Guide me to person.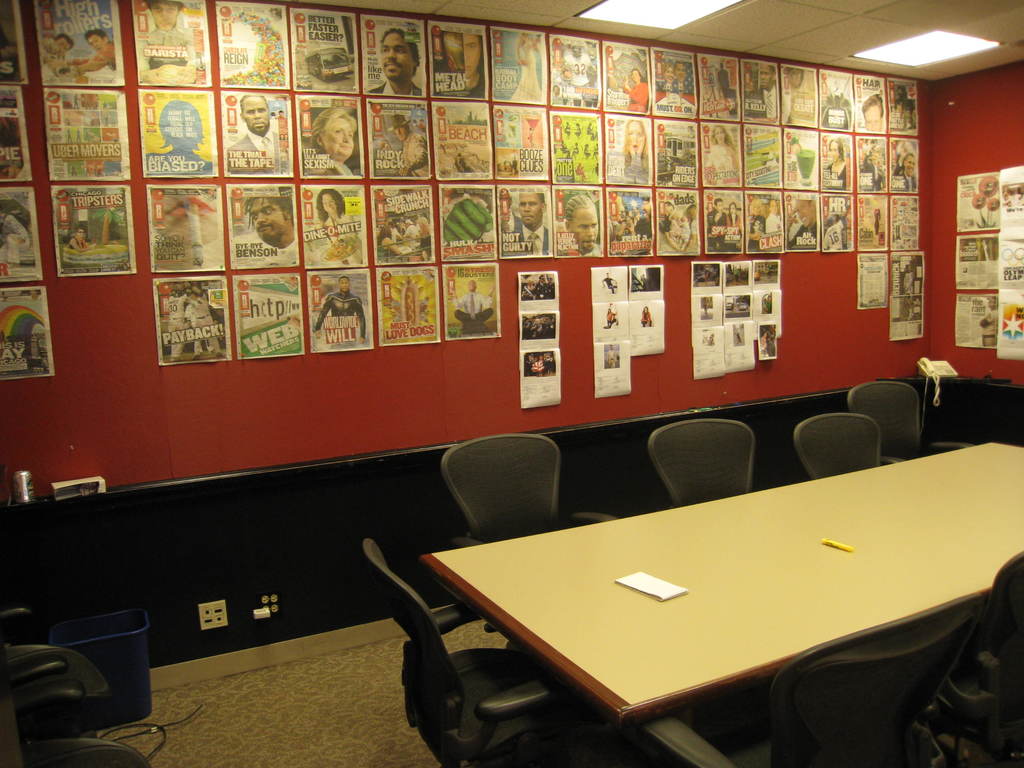
Guidance: bbox=[751, 66, 774, 118].
